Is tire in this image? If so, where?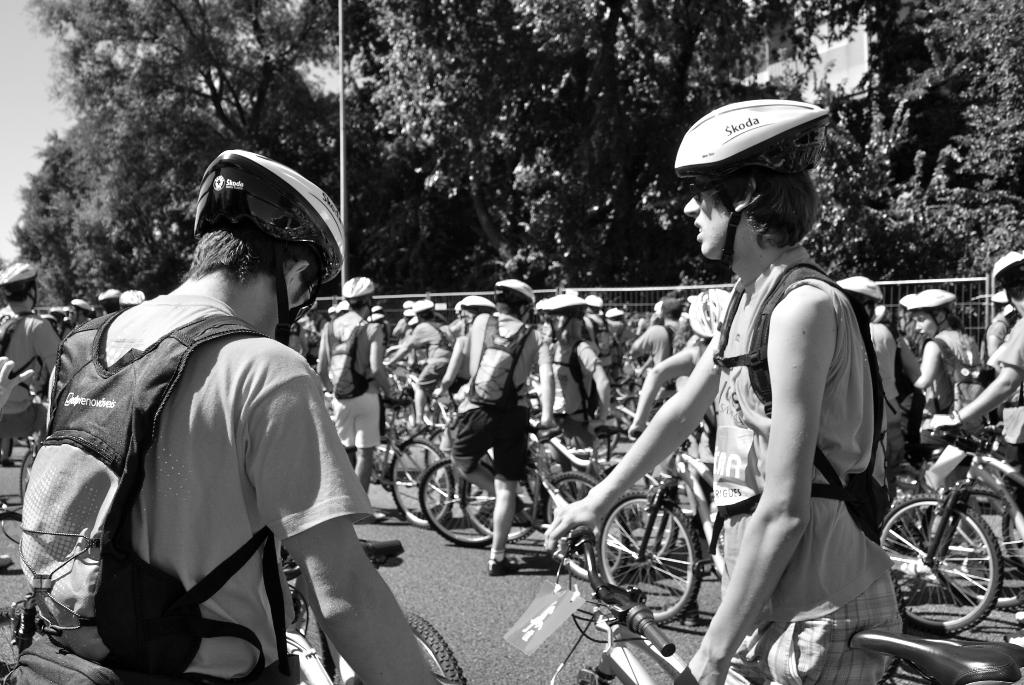
Yes, at left=10, top=450, right=35, bottom=504.
